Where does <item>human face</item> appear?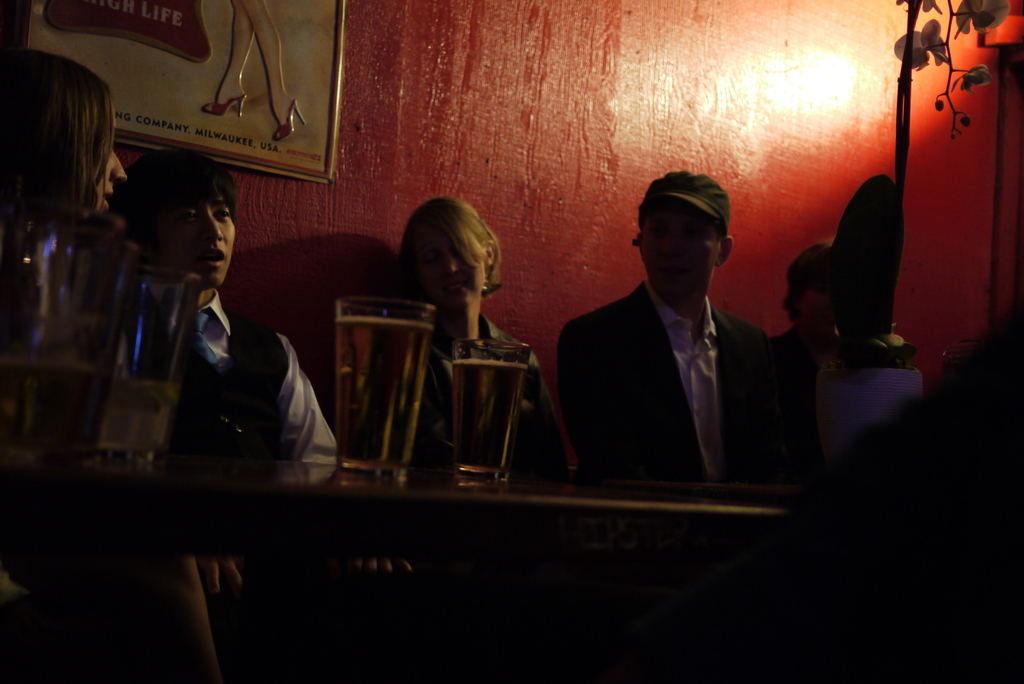
Appears at [145, 190, 234, 289].
